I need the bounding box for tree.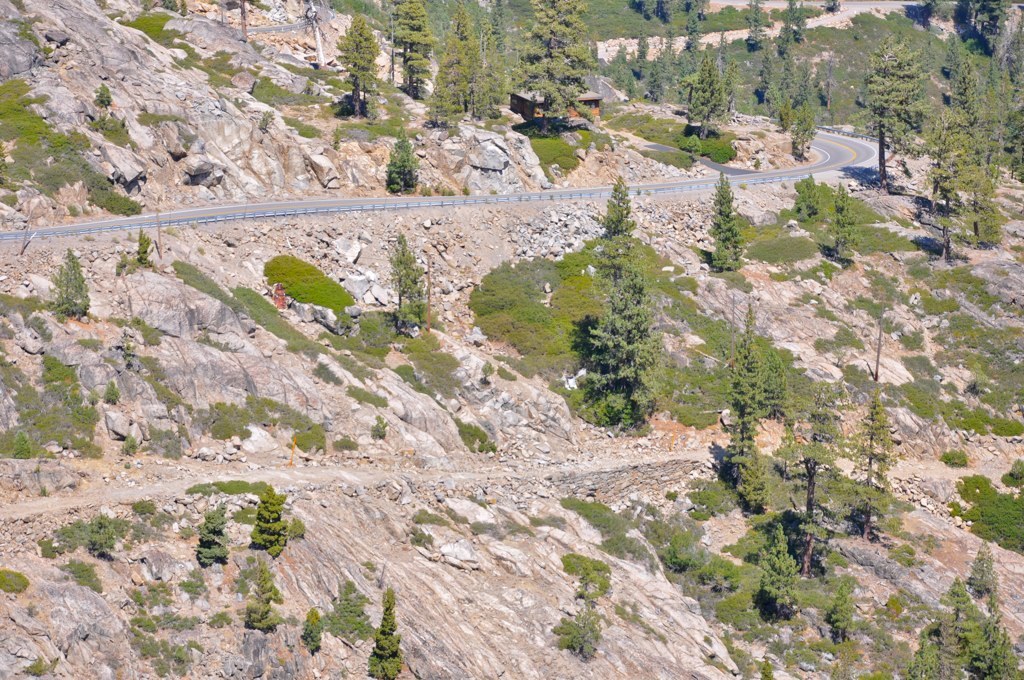
Here it is: bbox=(331, 3, 373, 123).
